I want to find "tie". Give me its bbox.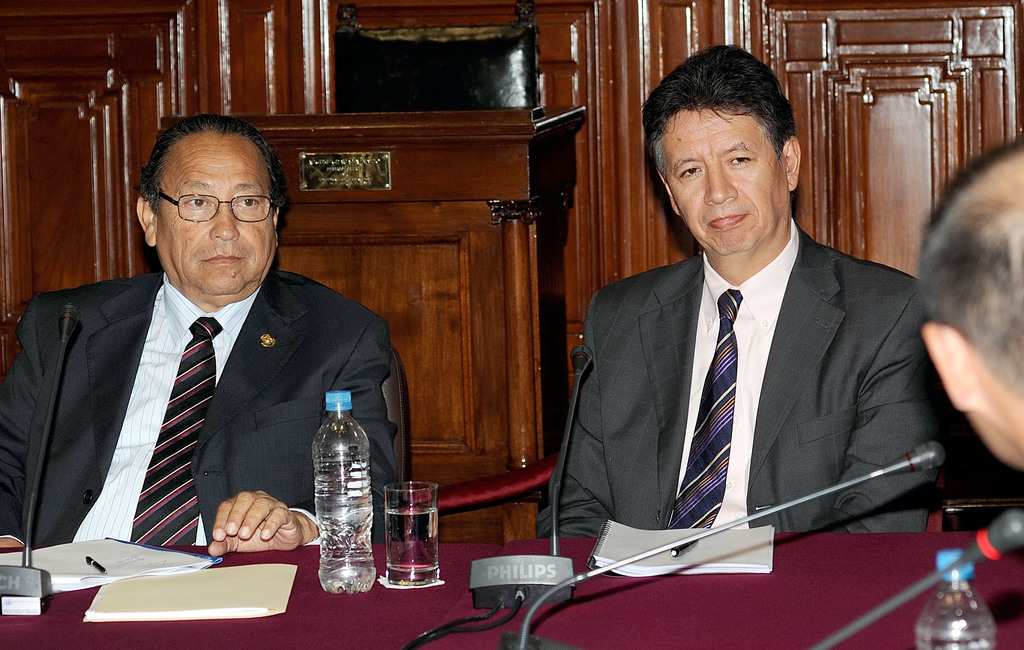
pyautogui.locateOnScreen(662, 283, 743, 520).
